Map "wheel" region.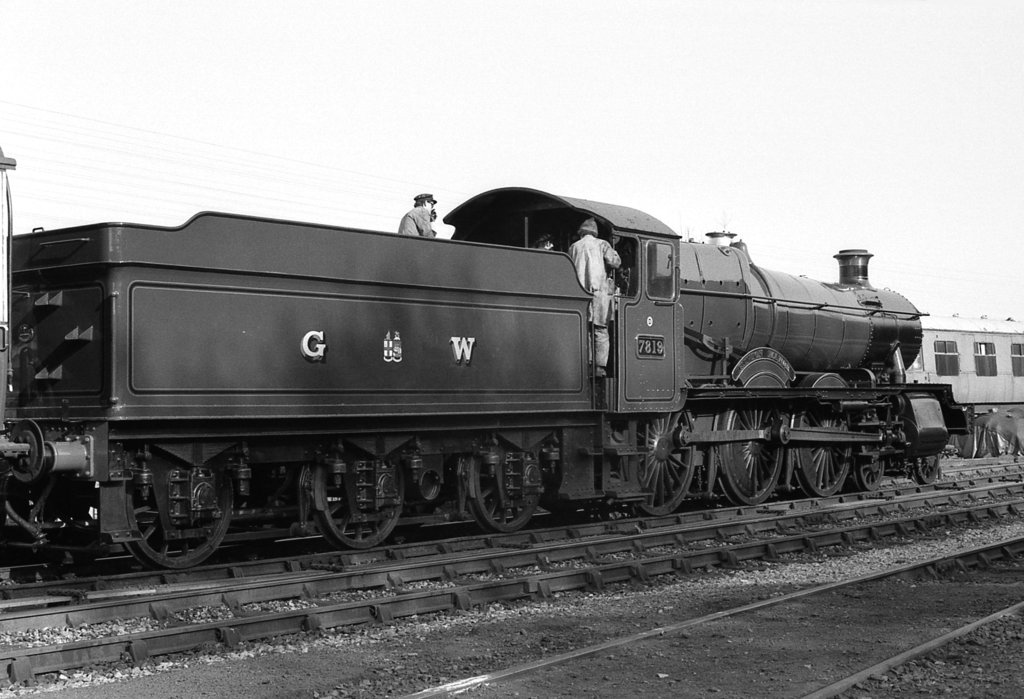
Mapped to [x1=467, y1=454, x2=543, y2=537].
